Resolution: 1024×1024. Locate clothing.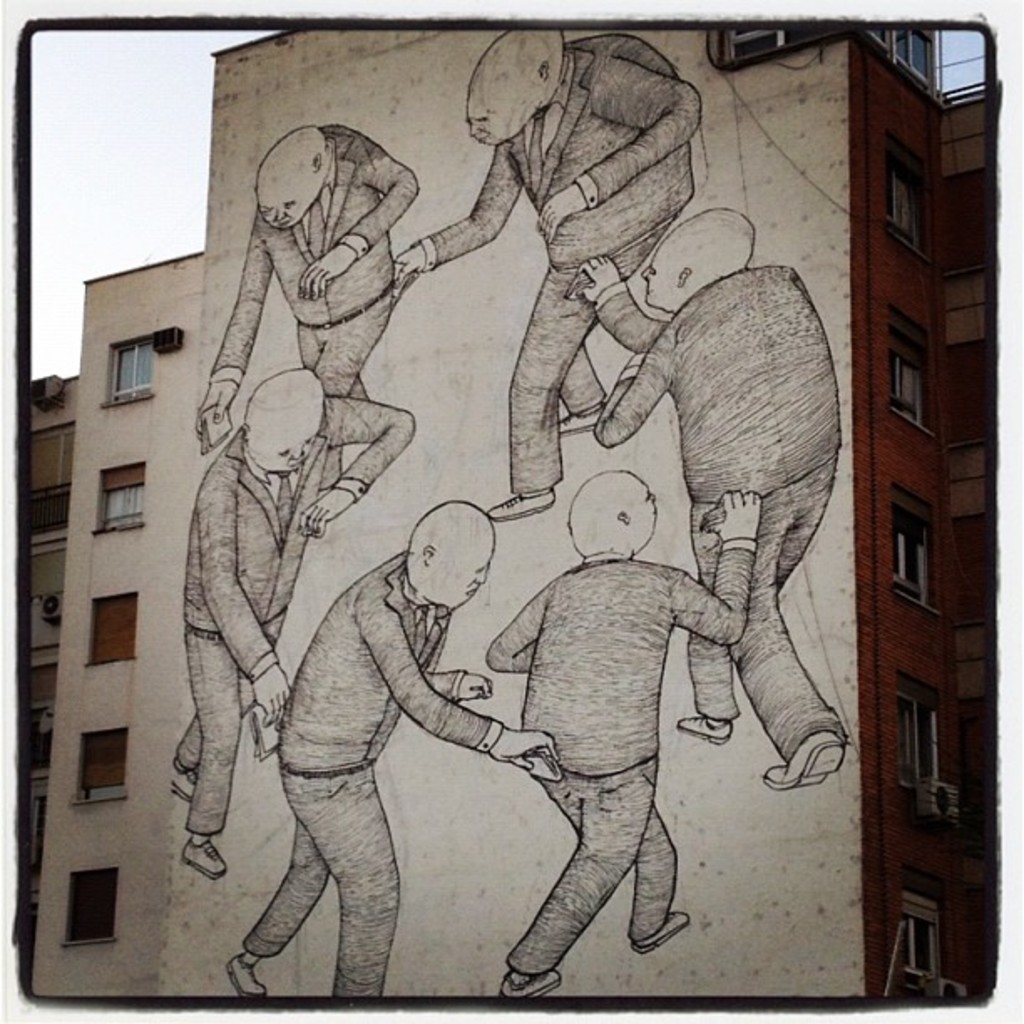
box=[587, 274, 847, 768].
